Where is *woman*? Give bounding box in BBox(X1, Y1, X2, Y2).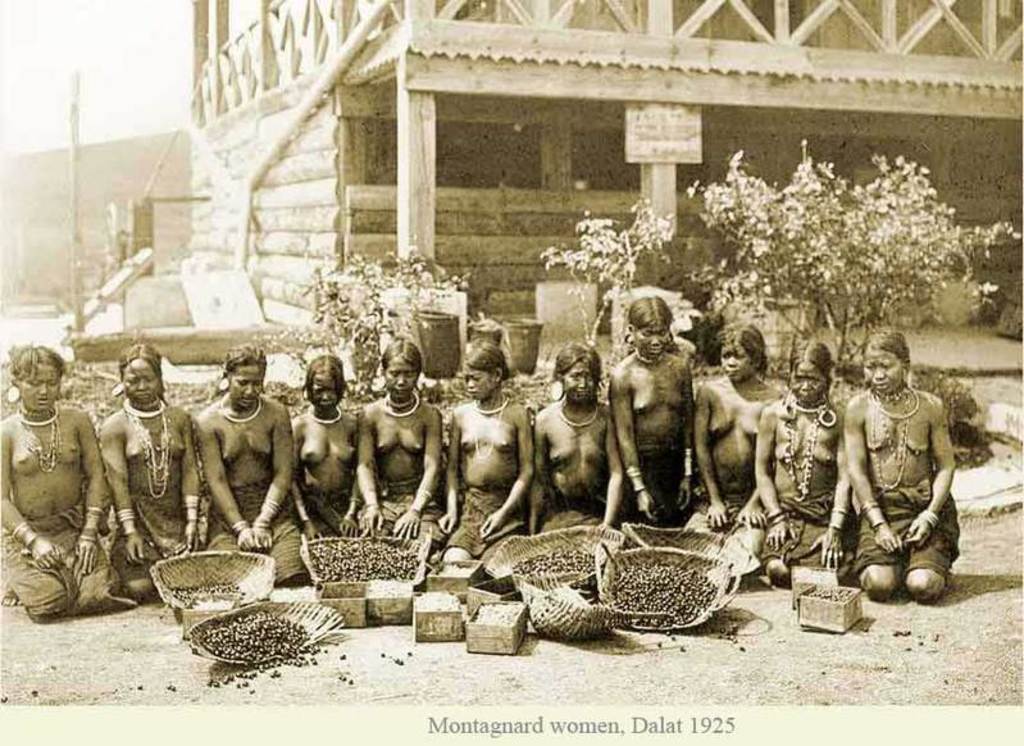
BBox(199, 345, 320, 587).
